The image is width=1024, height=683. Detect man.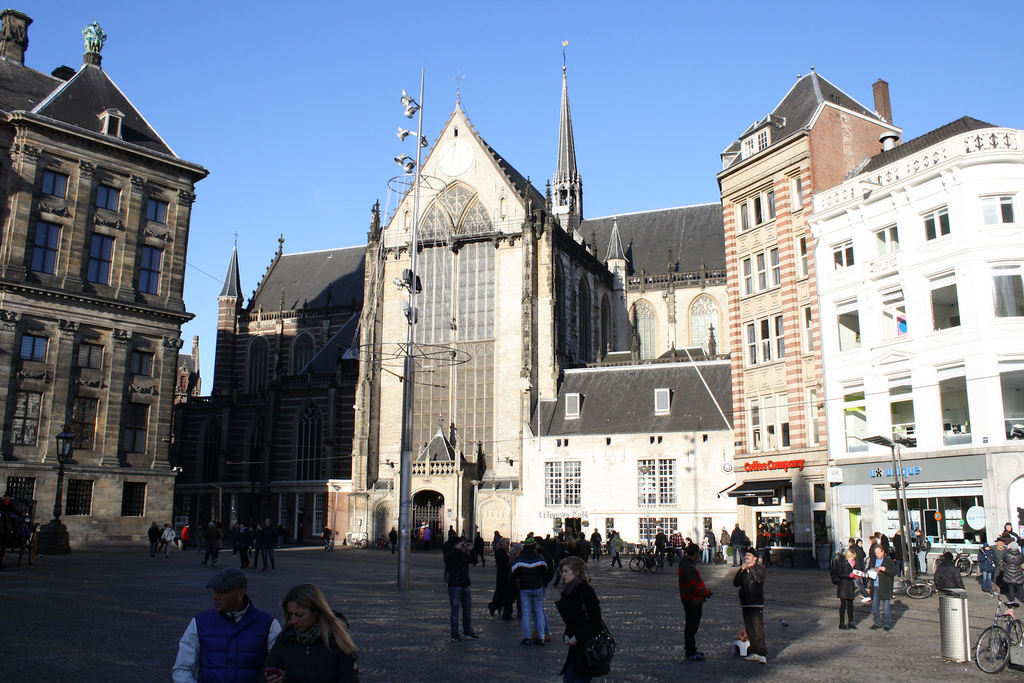
Detection: <bbox>729, 525, 745, 565</bbox>.
